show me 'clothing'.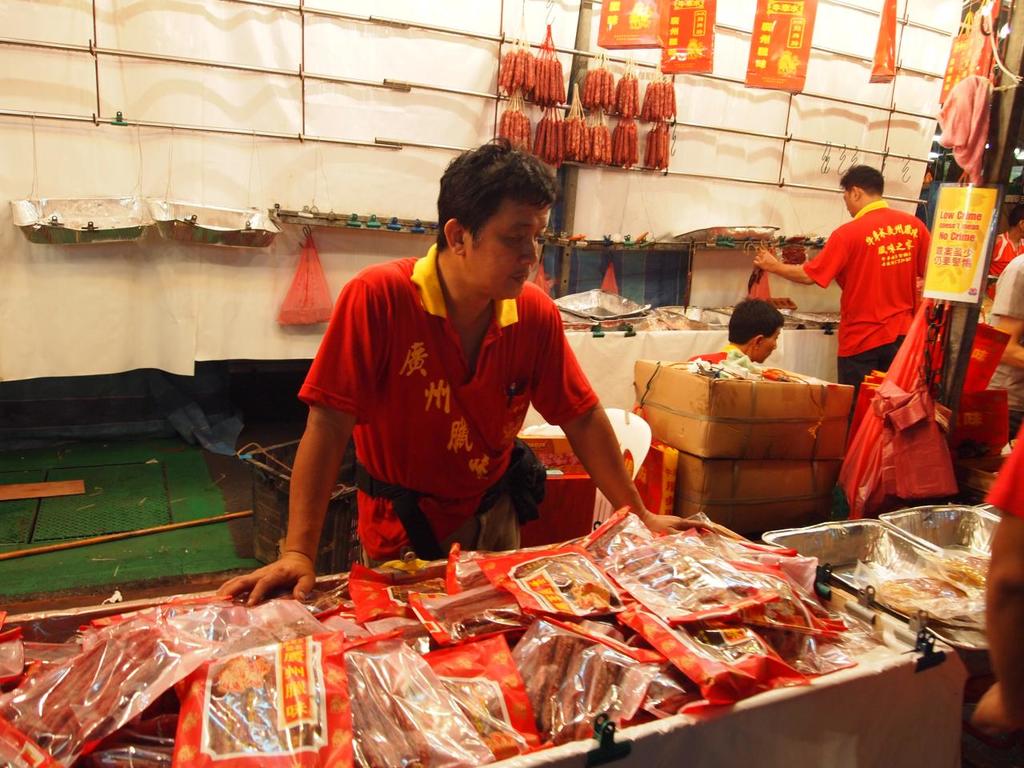
'clothing' is here: l=298, t=238, r=598, b=574.
